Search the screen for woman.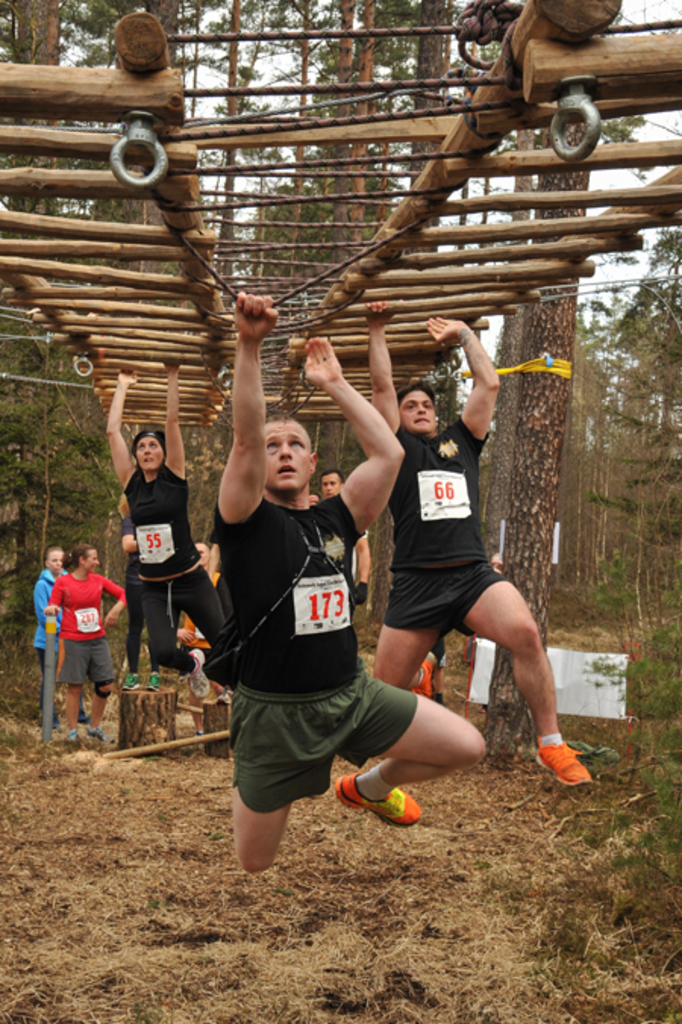
Found at l=36, t=541, r=130, b=738.
